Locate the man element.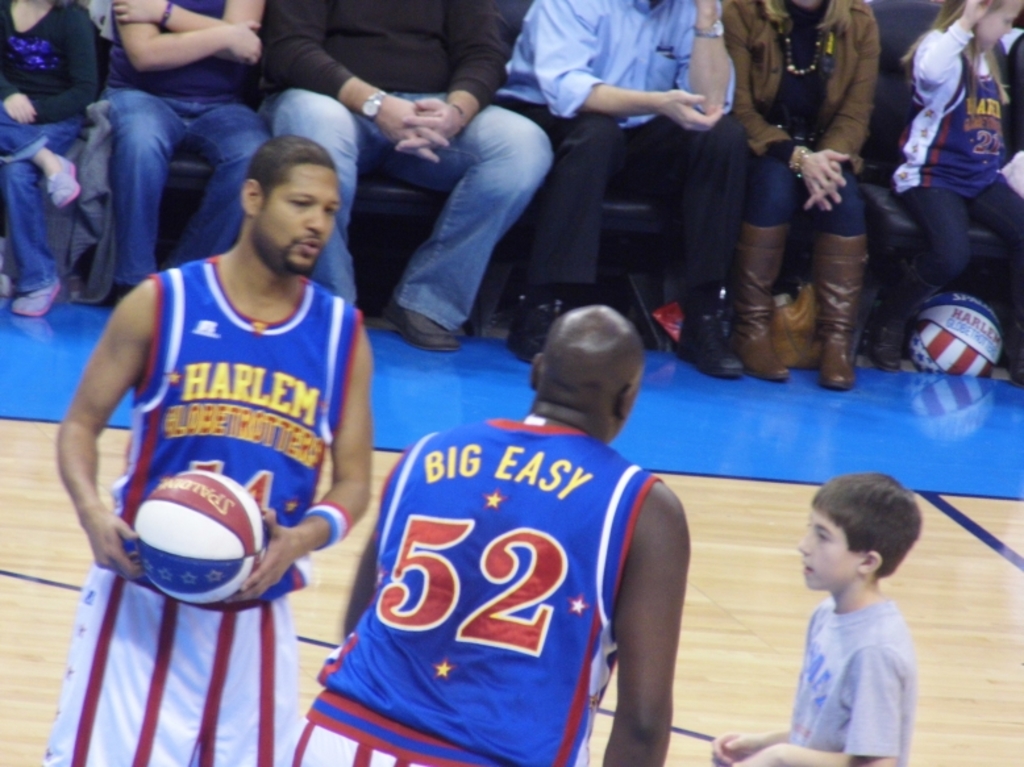
Element bbox: Rect(523, 0, 753, 383).
